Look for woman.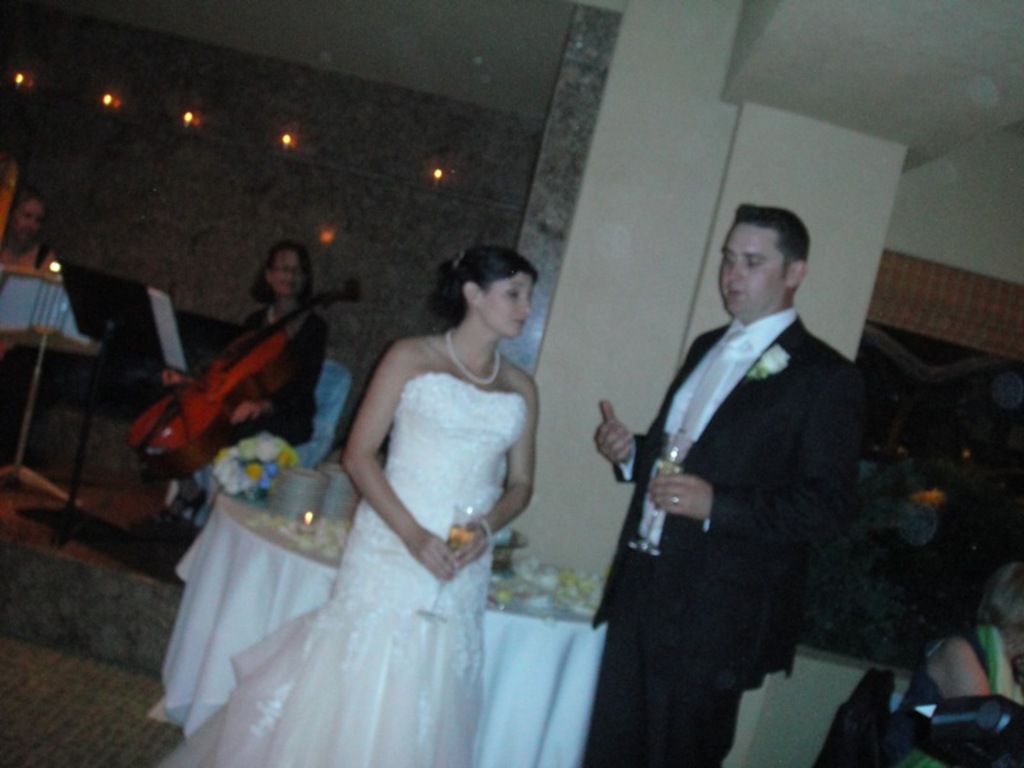
Found: pyautogui.locateOnScreen(169, 237, 330, 504).
